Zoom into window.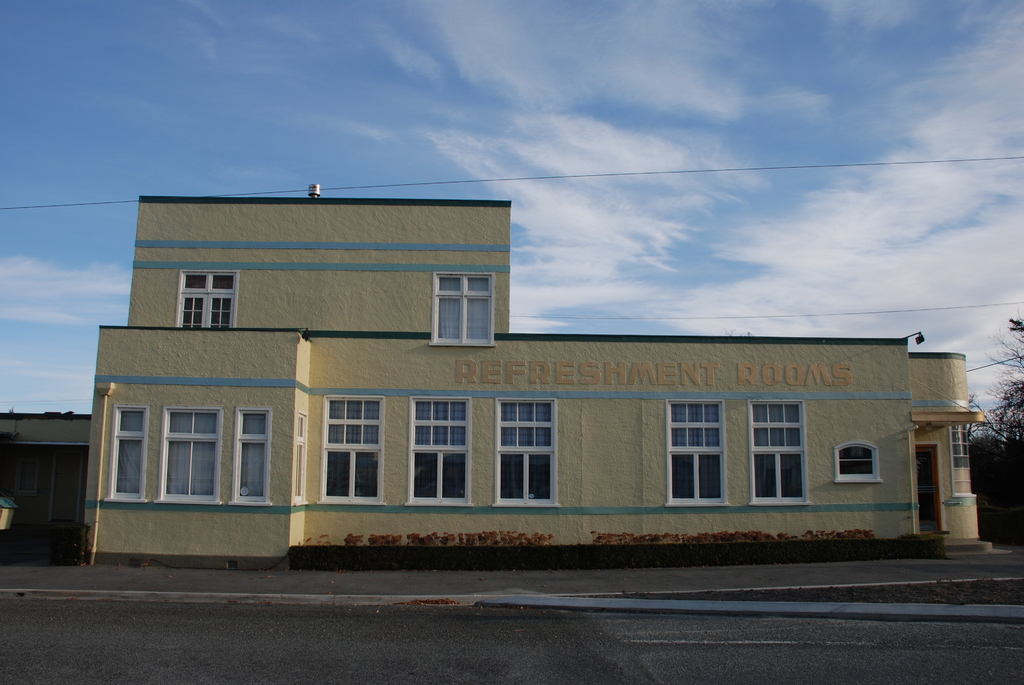
Zoom target: [left=321, top=397, right=384, bottom=502].
